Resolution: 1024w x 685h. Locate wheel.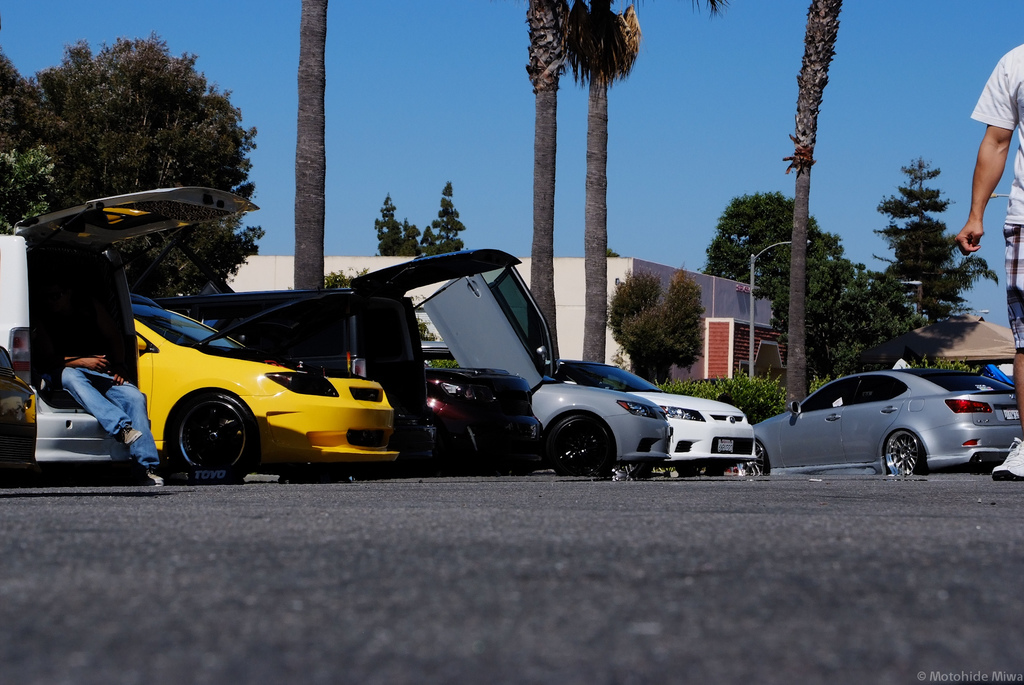
170, 388, 255, 487.
